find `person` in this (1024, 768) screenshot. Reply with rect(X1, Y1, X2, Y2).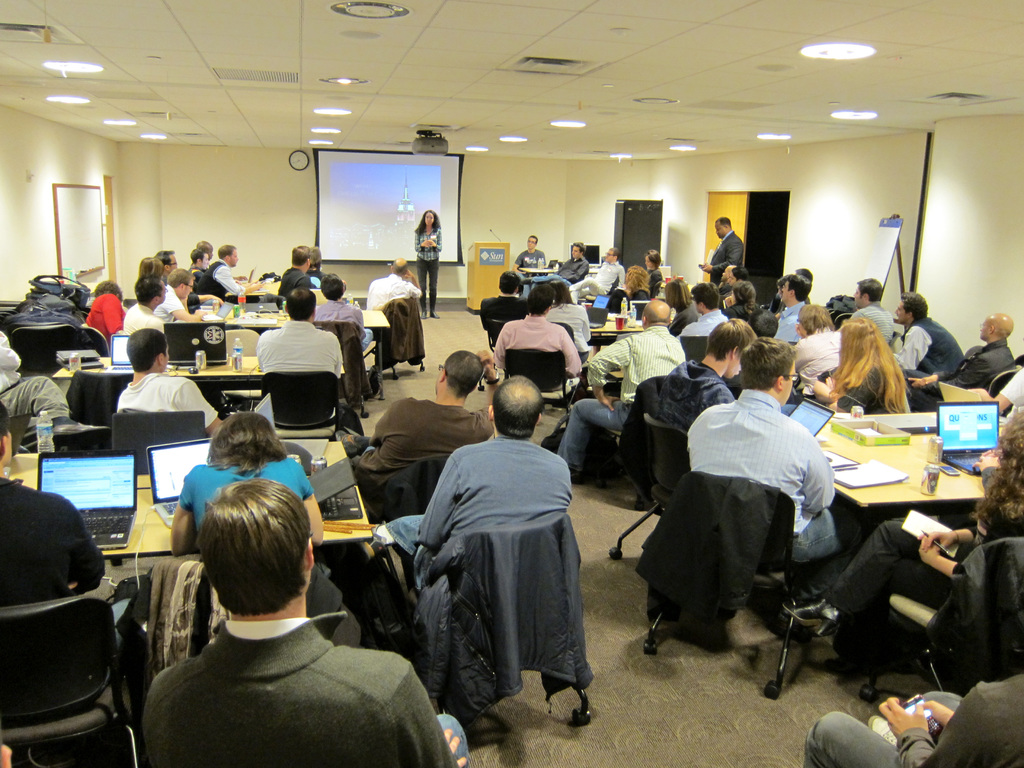
rect(377, 369, 580, 585).
